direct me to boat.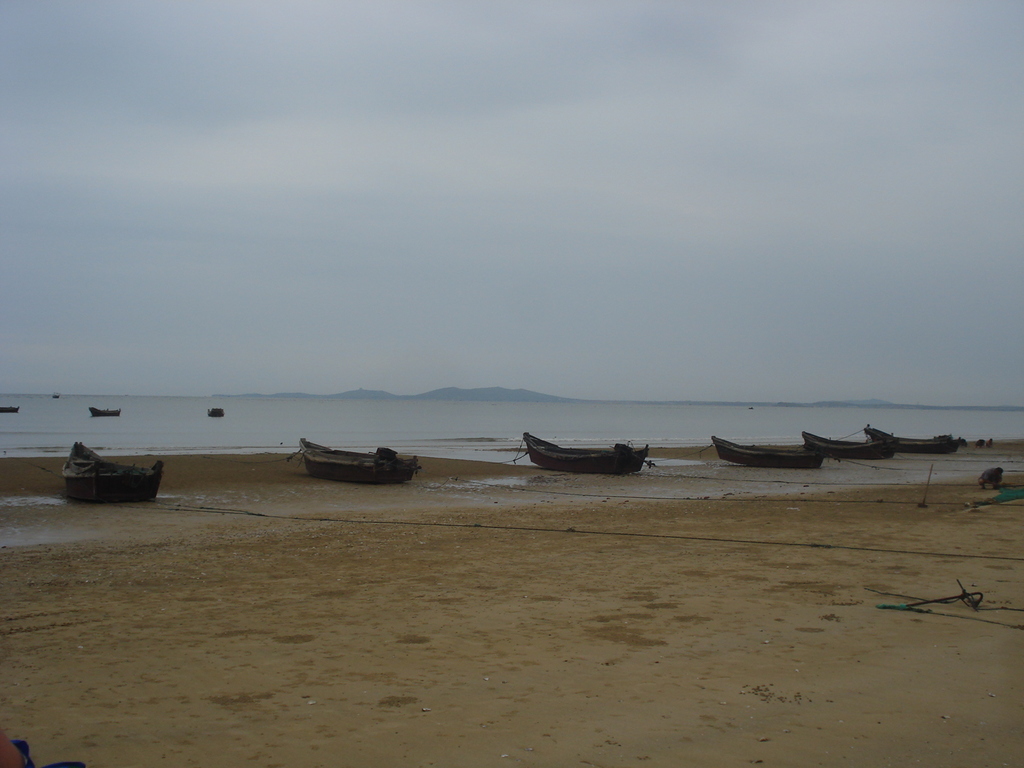
Direction: box(87, 403, 129, 418).
